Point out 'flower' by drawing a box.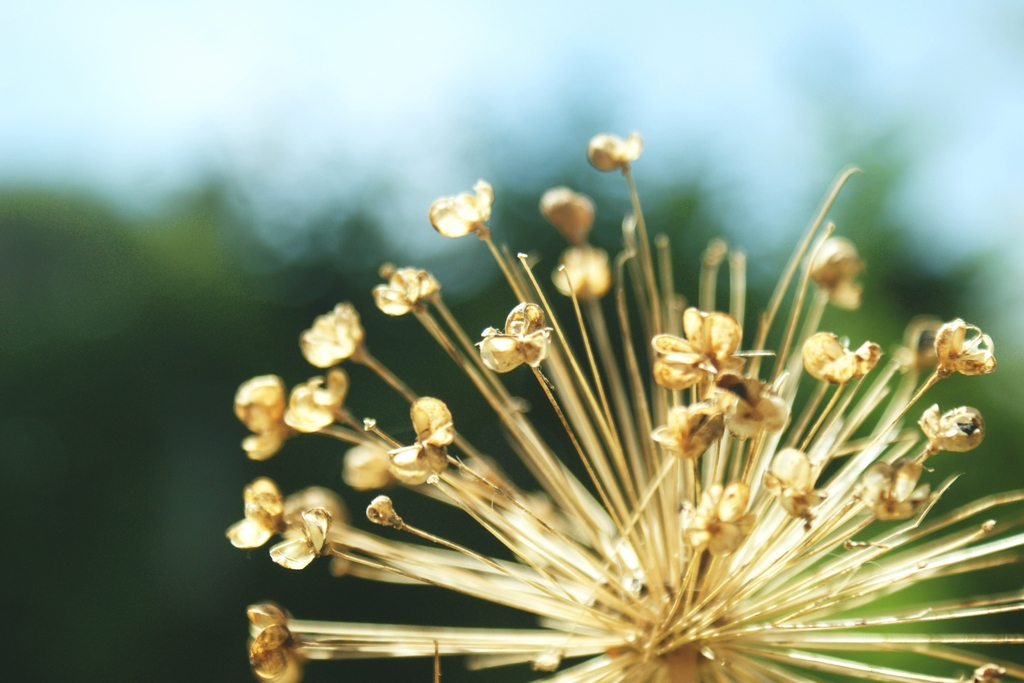
l=269, t=488, r=346, b=570.
